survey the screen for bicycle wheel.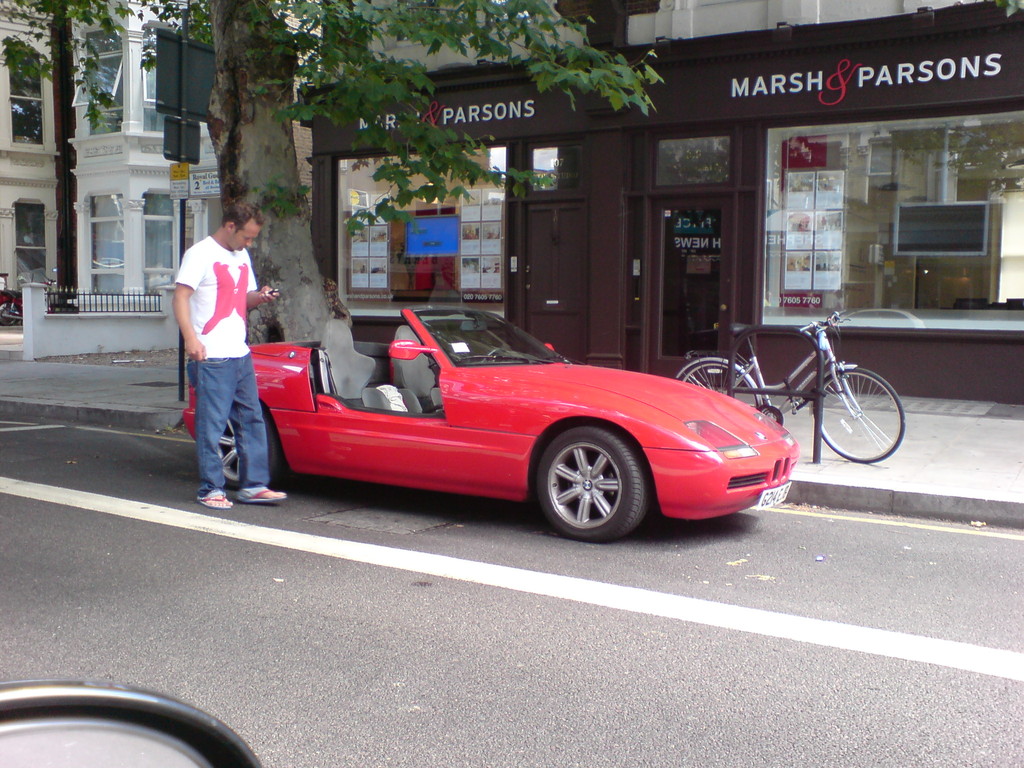
Survey found: (824, 371, 902, 465).
